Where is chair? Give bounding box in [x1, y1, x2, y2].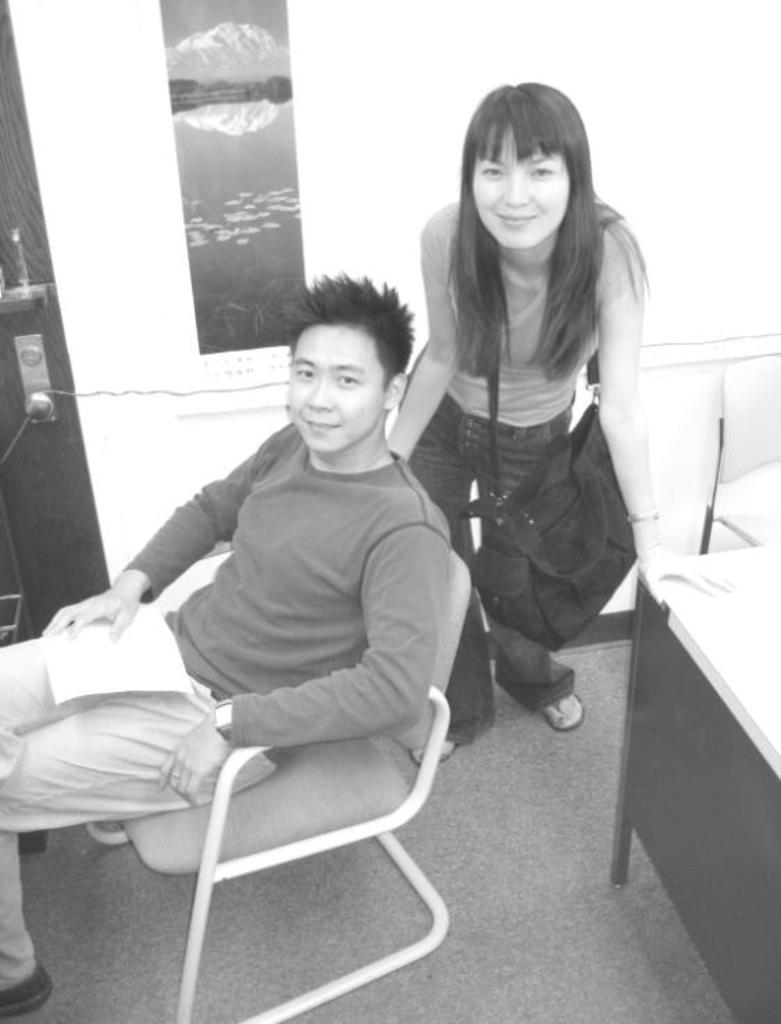
[696, 354, 780, 554].
